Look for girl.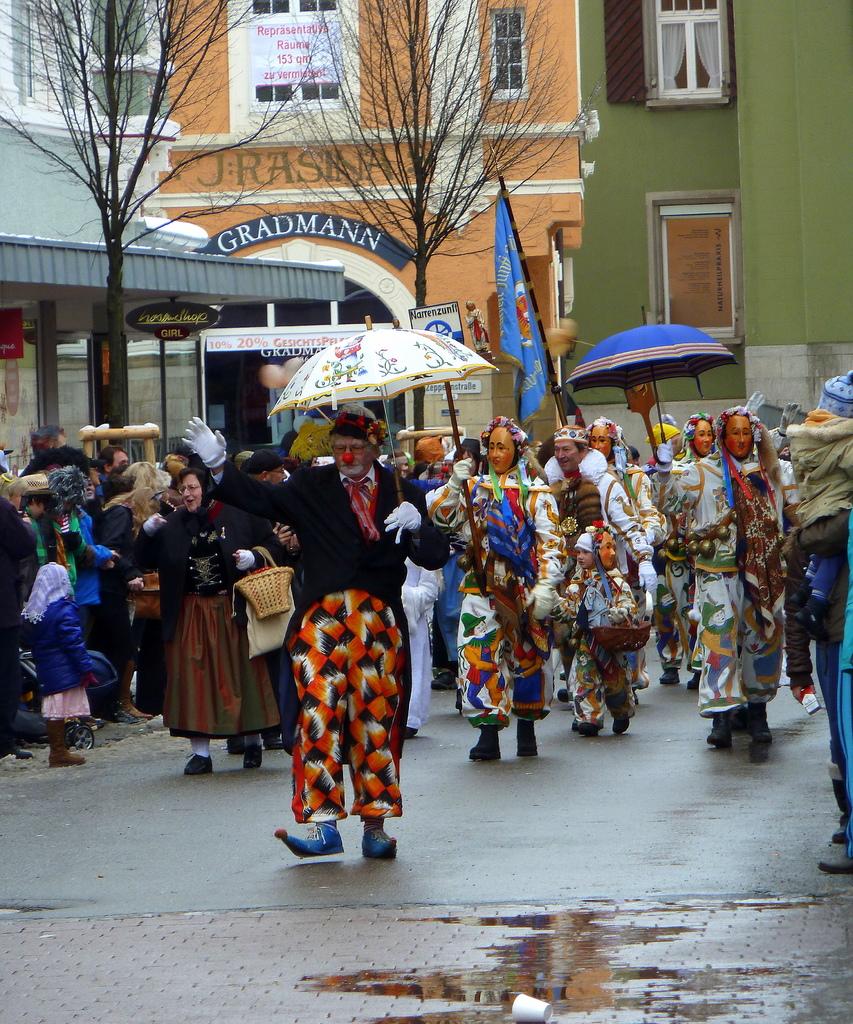
Found: bbox=(110, 463, 263, 762).
